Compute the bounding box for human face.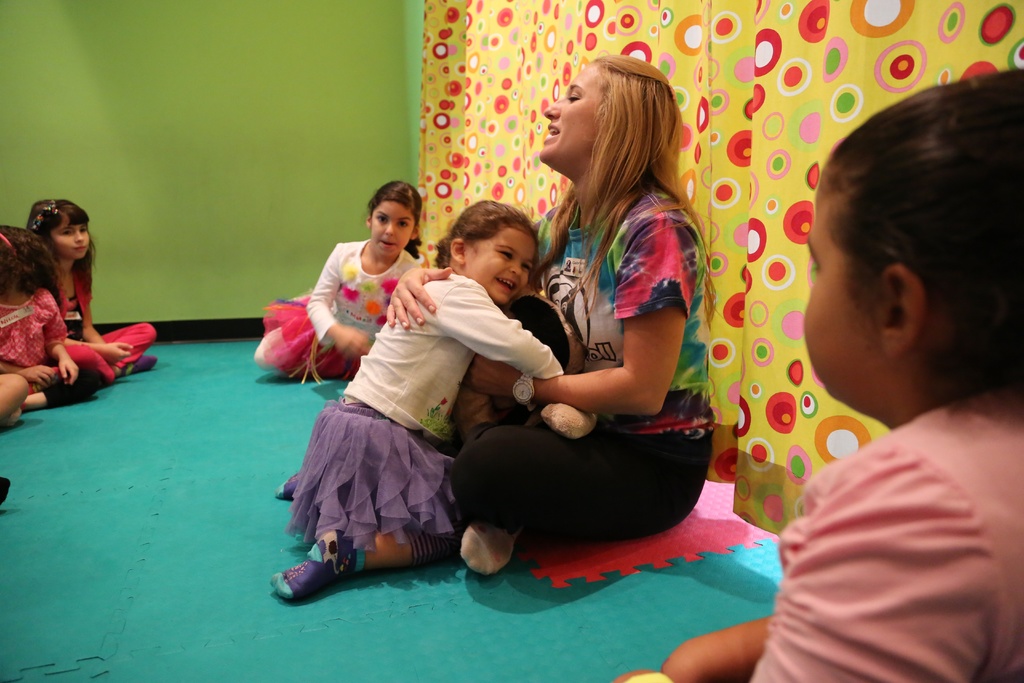
<box>372,202,413,254</box>.
